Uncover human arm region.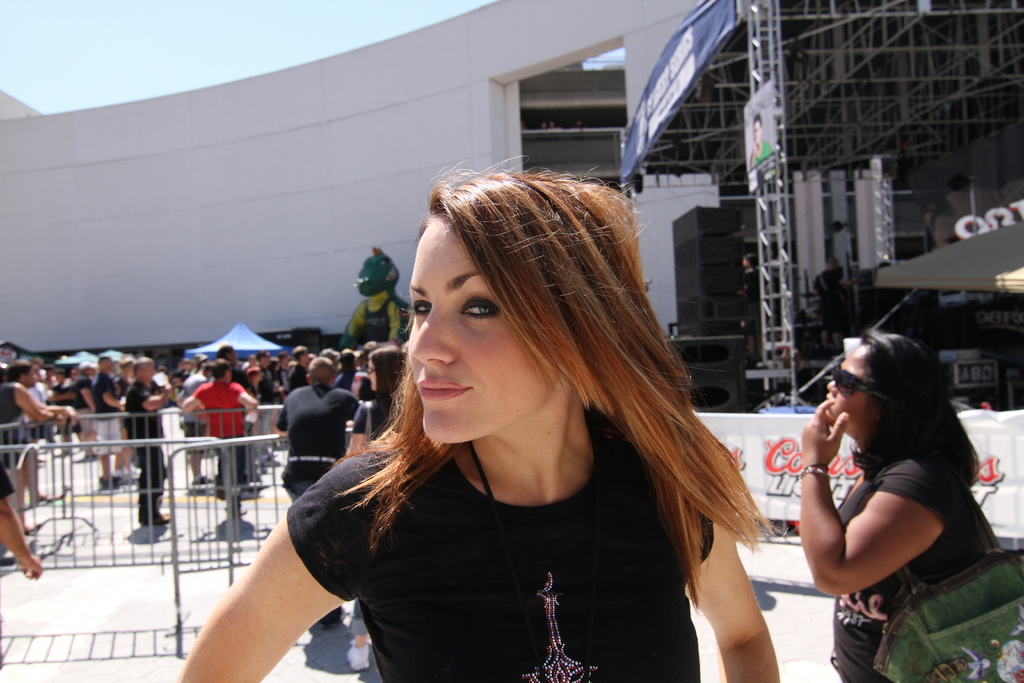
Uncovered: {"x1": 387, "y1": 302, "x2": 420, "y2": 346}.
